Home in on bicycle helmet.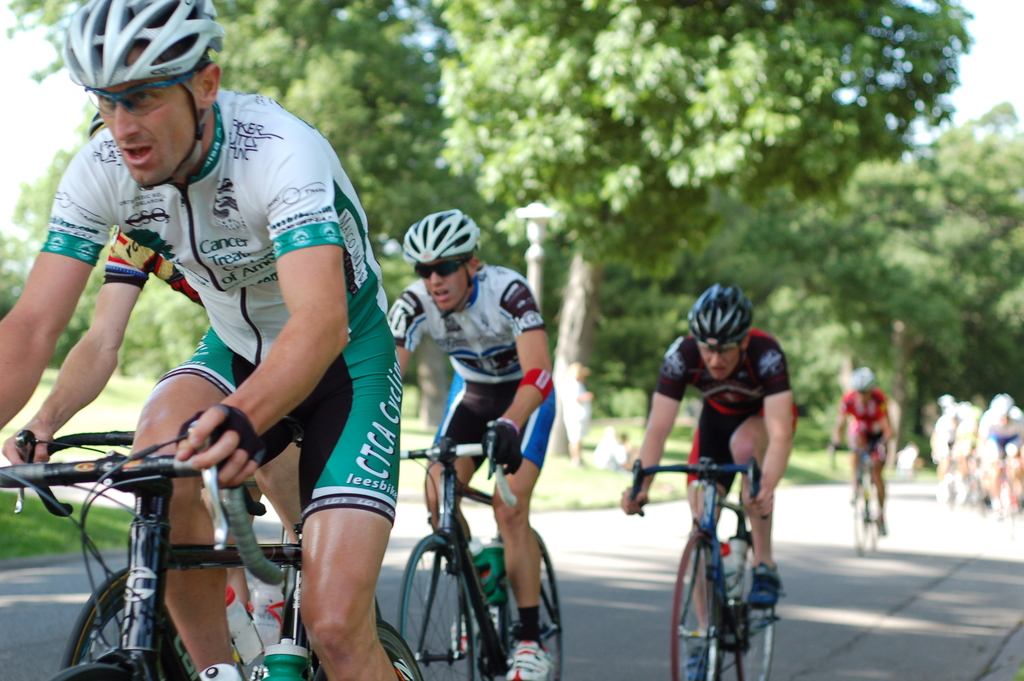
Homed in at rect(682, 286, 755, 347).
